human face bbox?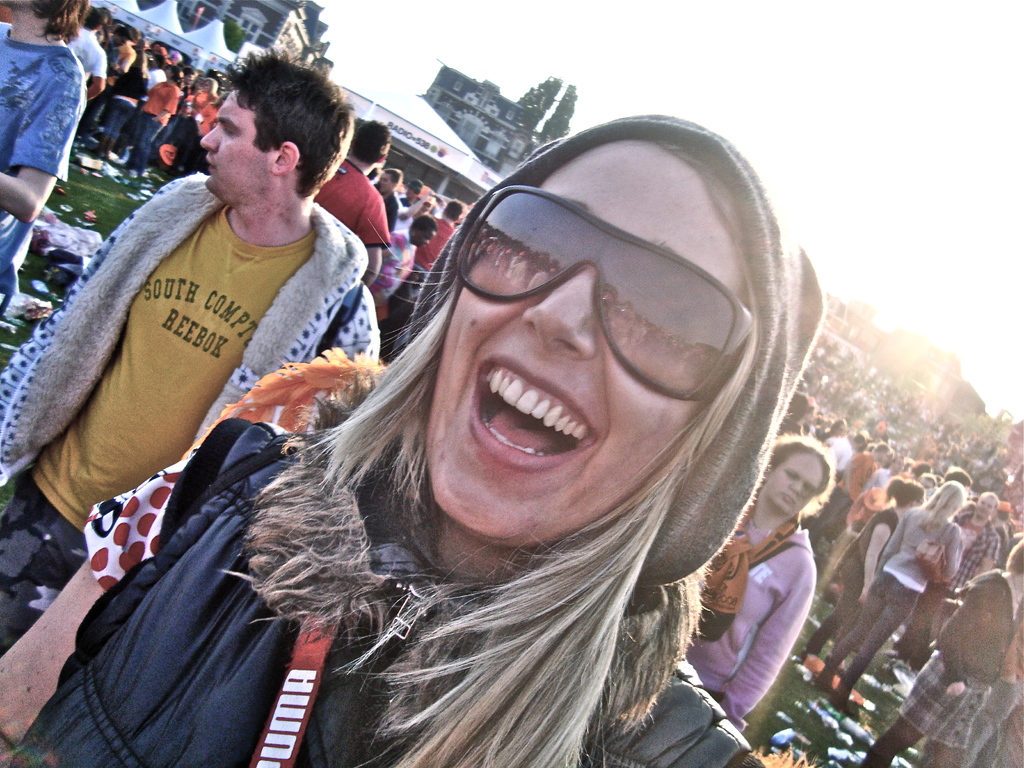
x1=421, y1=147, x2=753, y2=547
